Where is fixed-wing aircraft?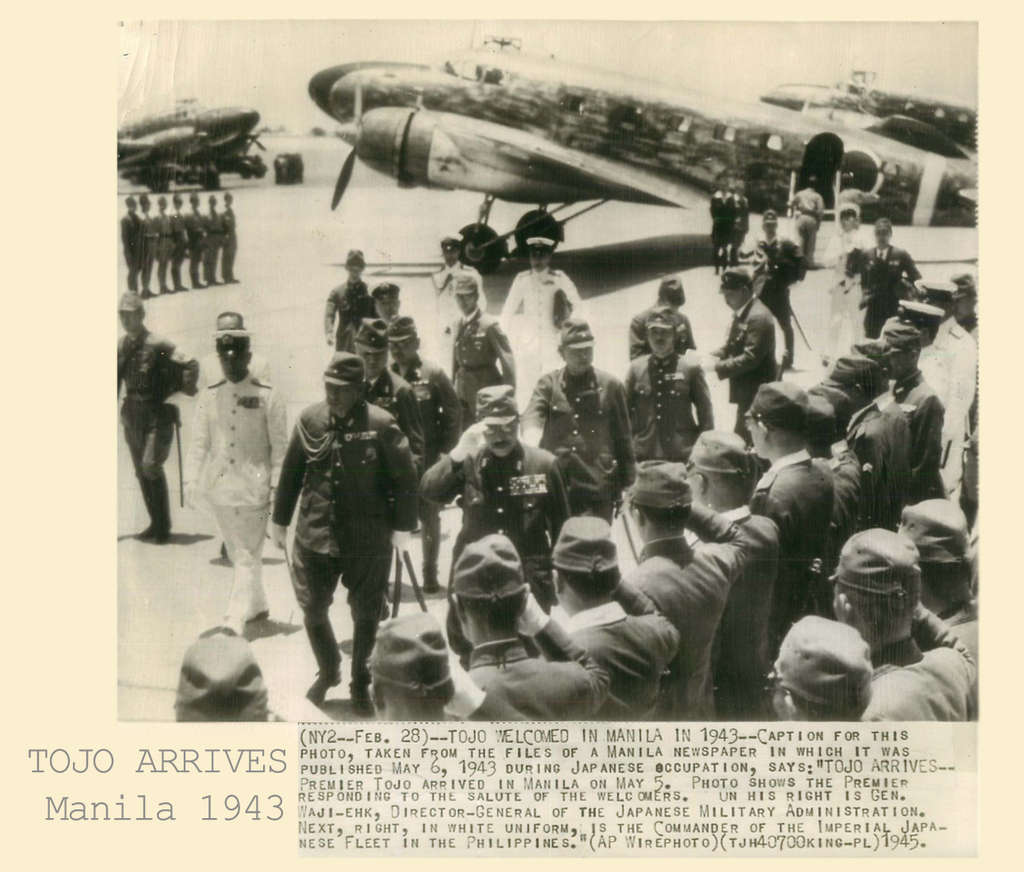
<box>314,33,995,266</box>.
